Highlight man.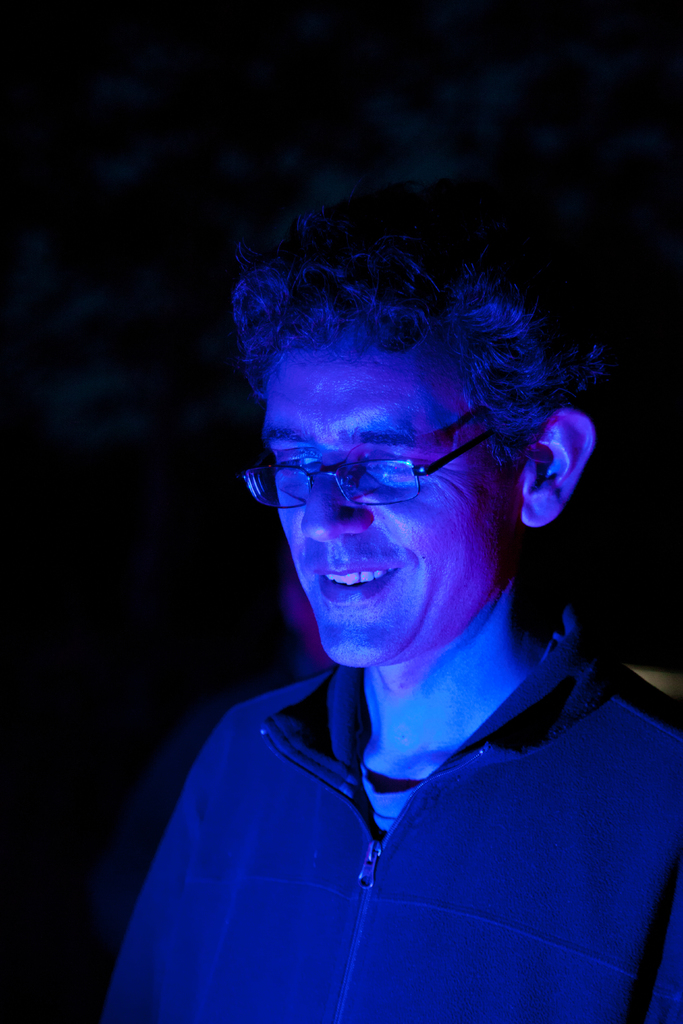
Highlighted region: bbox=(100, 198, 682, 1023).
